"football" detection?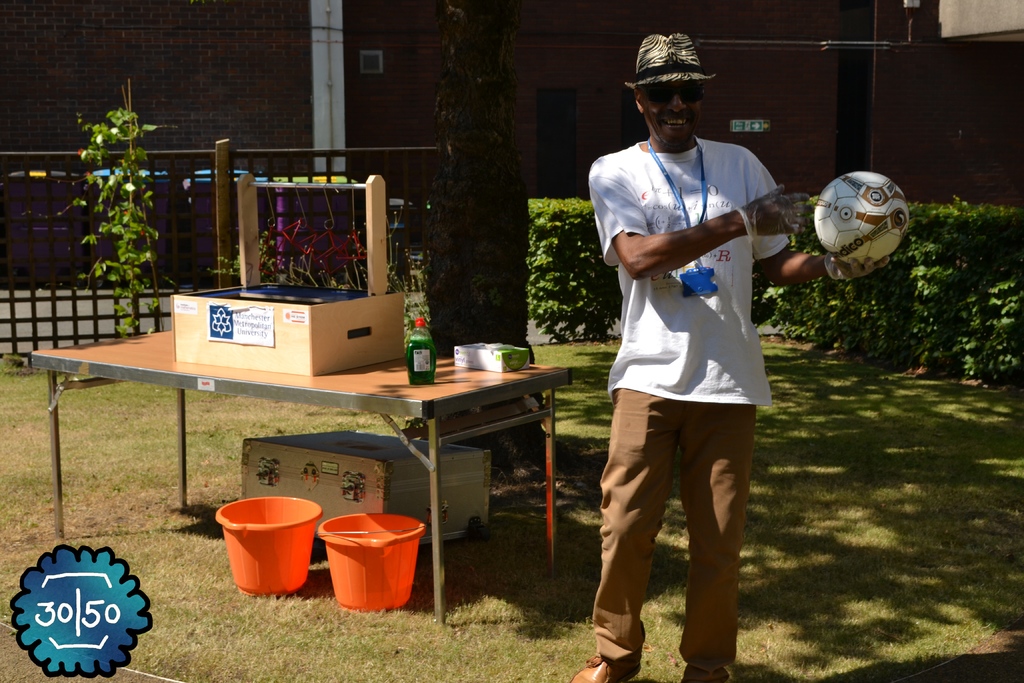
(x1=812, y1=169, x2=911, y2=265)
